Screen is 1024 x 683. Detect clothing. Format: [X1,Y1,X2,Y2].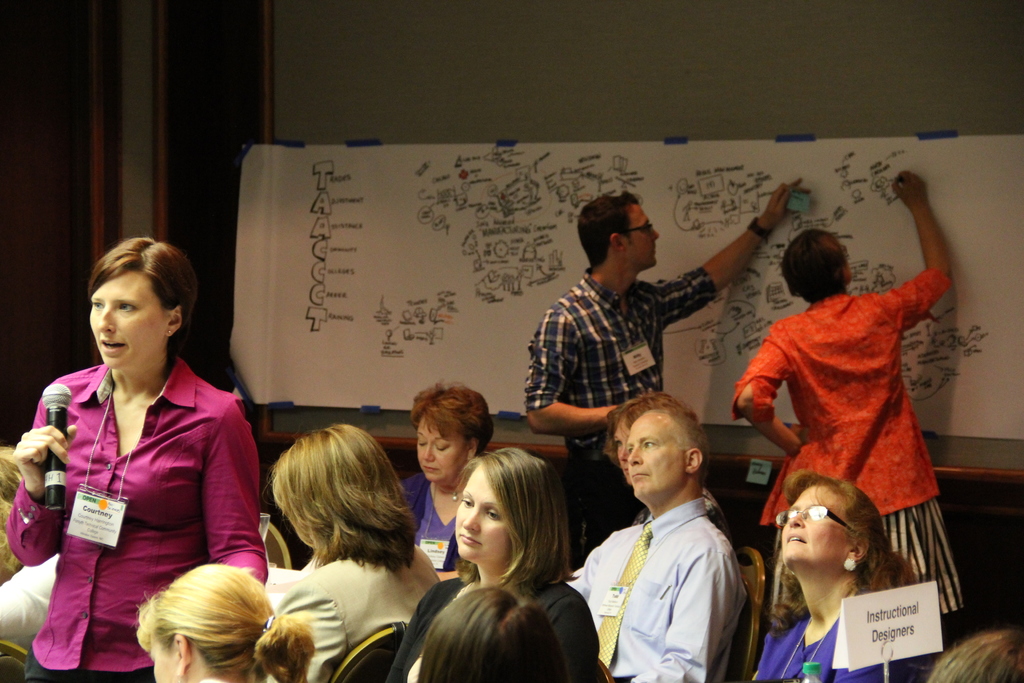
[0,551,61,654].
